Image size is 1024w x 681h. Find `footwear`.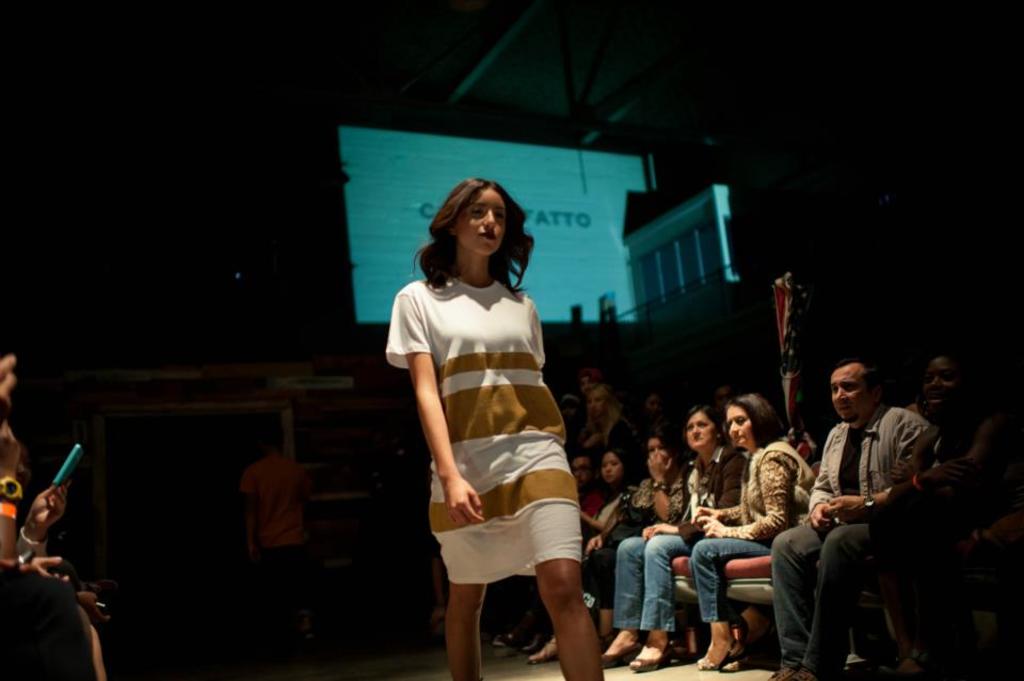
597:636:640:669.
